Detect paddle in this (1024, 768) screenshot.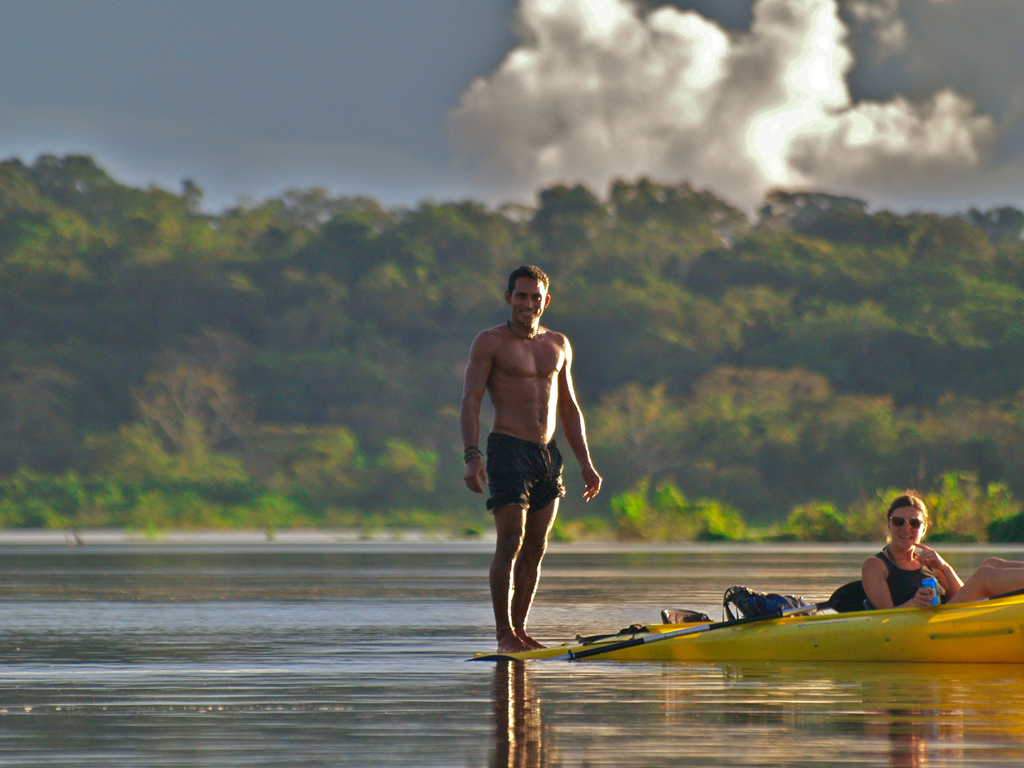
Detection: [548,600,831,663].
